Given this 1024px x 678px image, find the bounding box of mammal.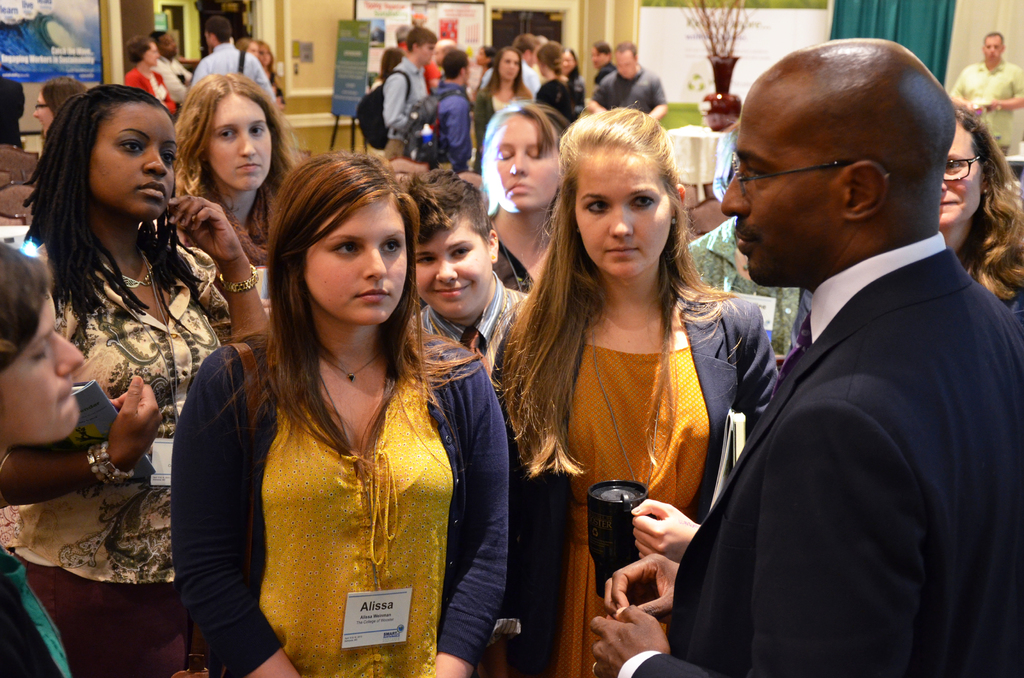
region(583, 33, 614, 83).
